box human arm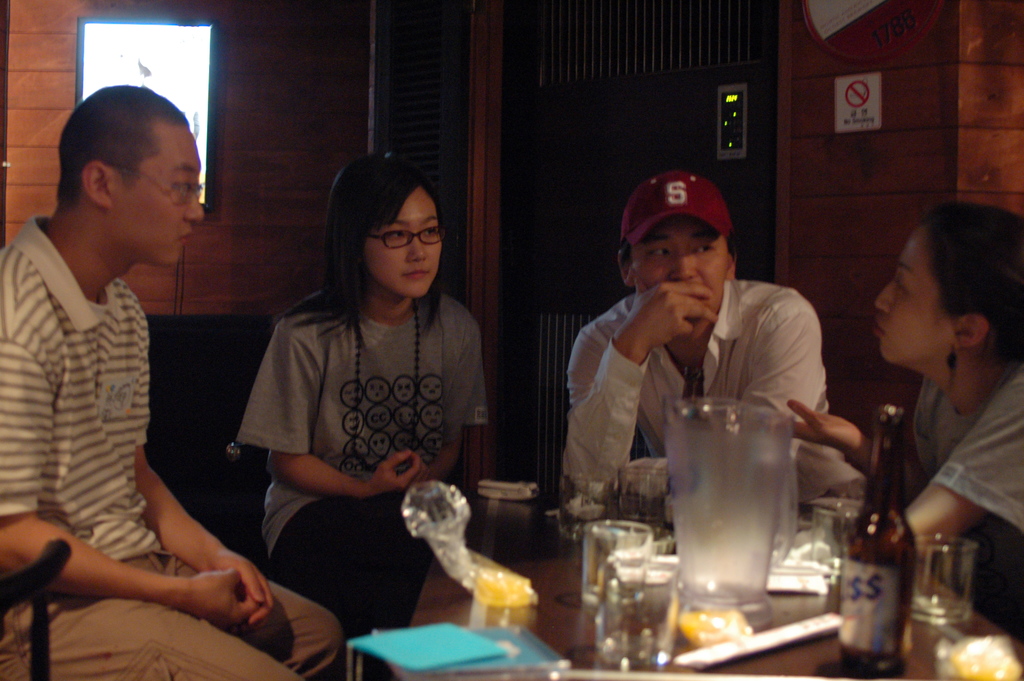
bbox=(426, 328, 483, 477)
